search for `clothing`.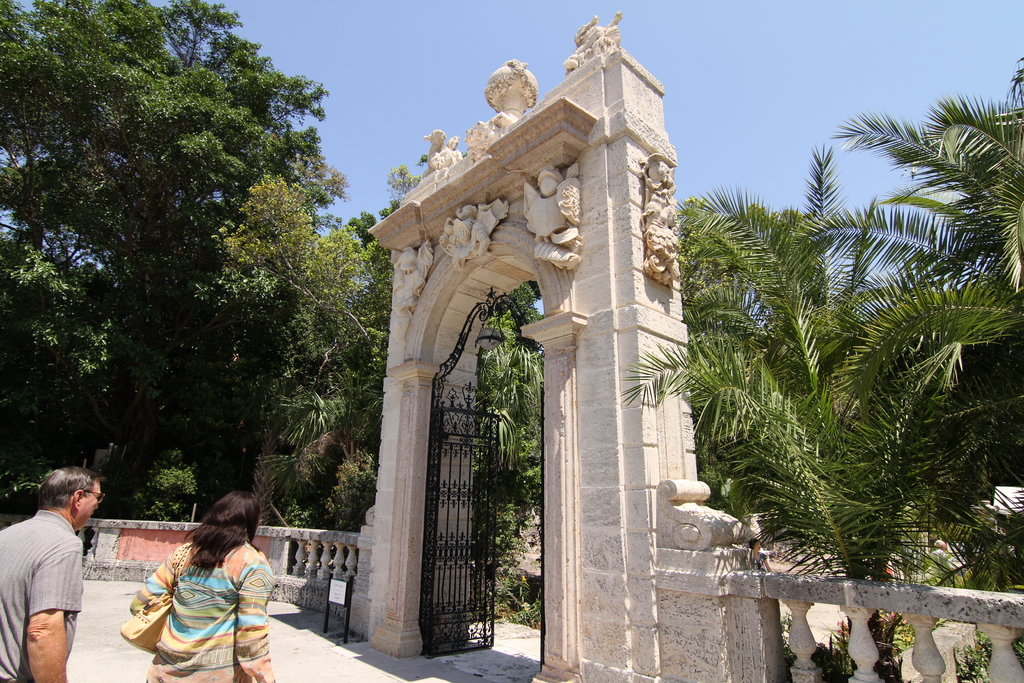
Found at 929:547:955:572.
